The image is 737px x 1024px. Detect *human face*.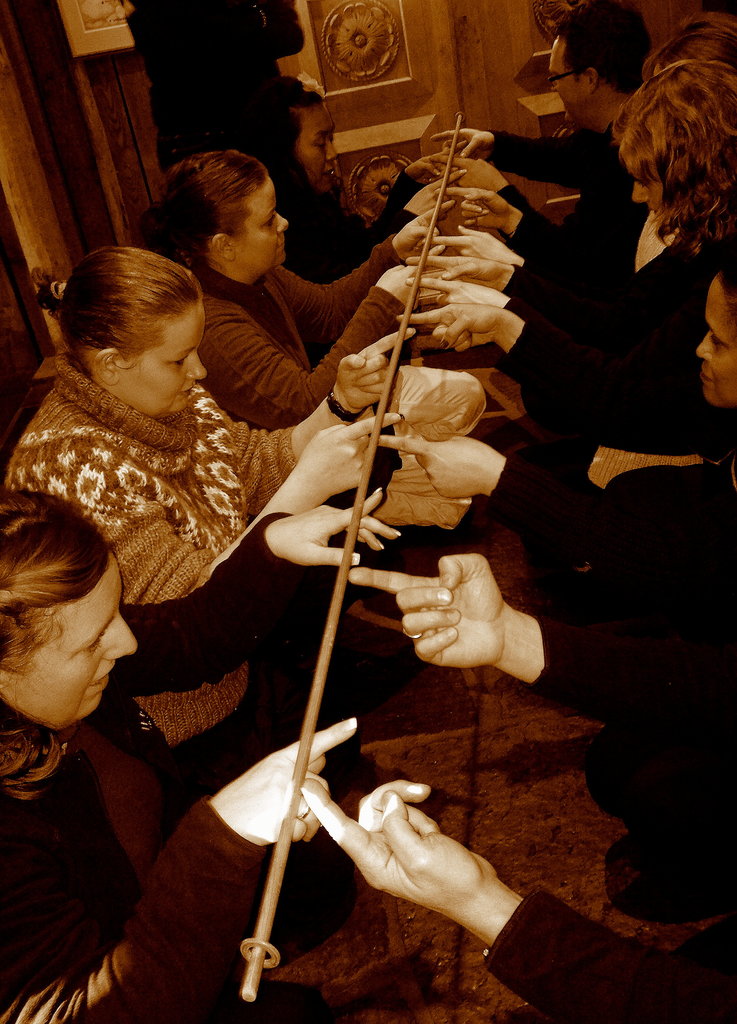
Detection: bbox(296, 99, 340, 190).
